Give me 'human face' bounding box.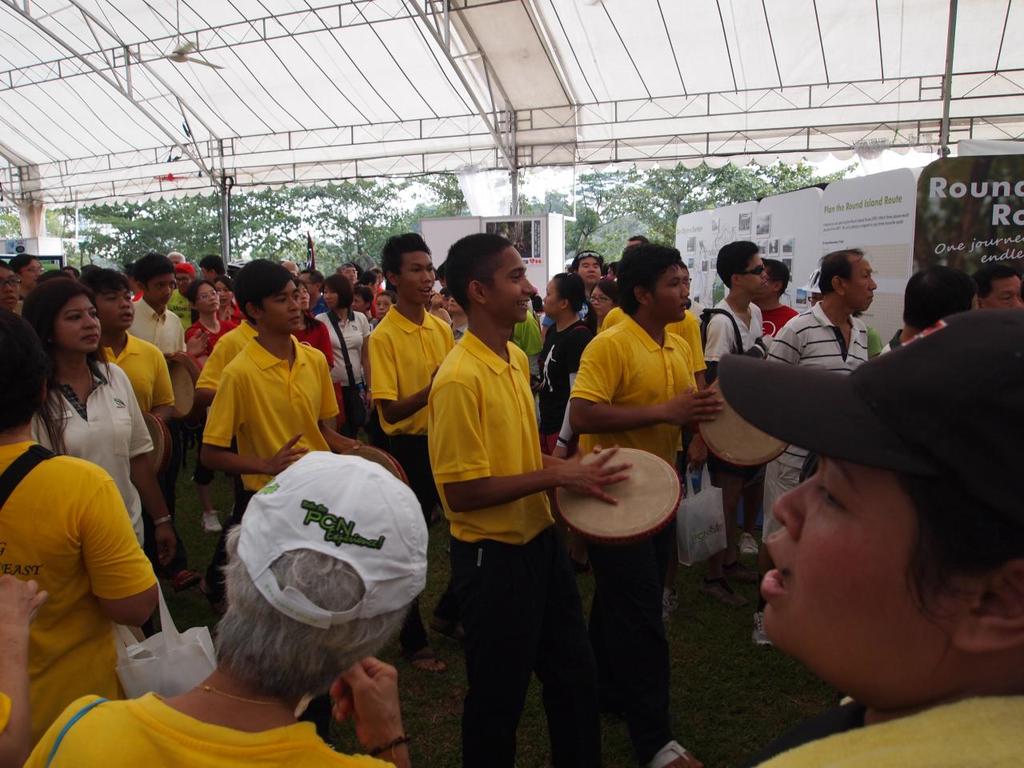
locate(0, 266, 18, 306).
